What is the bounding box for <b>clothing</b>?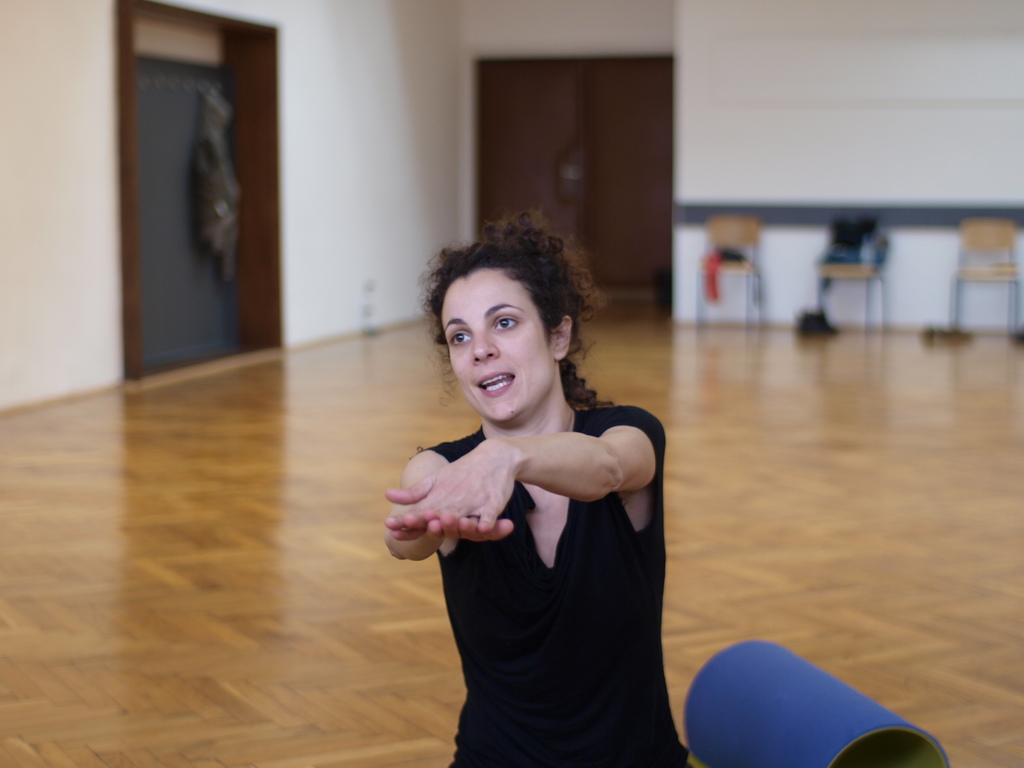
pyautogui.locateOnScreen(436, 406, 690, 767).
